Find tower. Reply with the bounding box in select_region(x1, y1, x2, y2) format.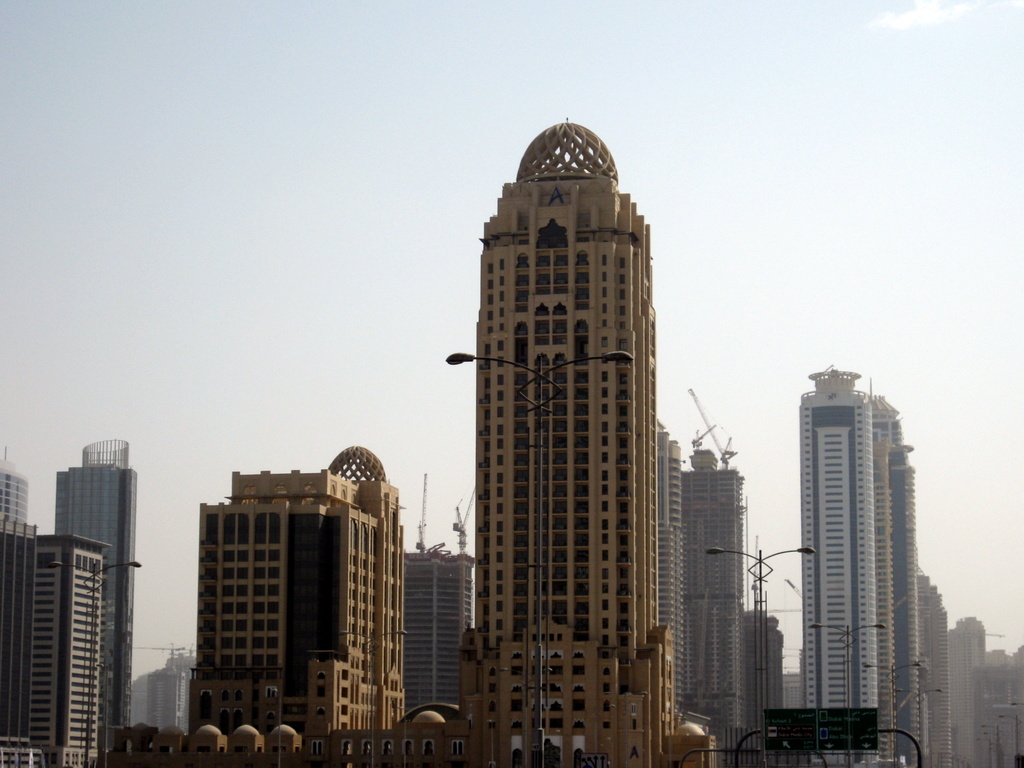
select_region(796, 376, 895, 742).
